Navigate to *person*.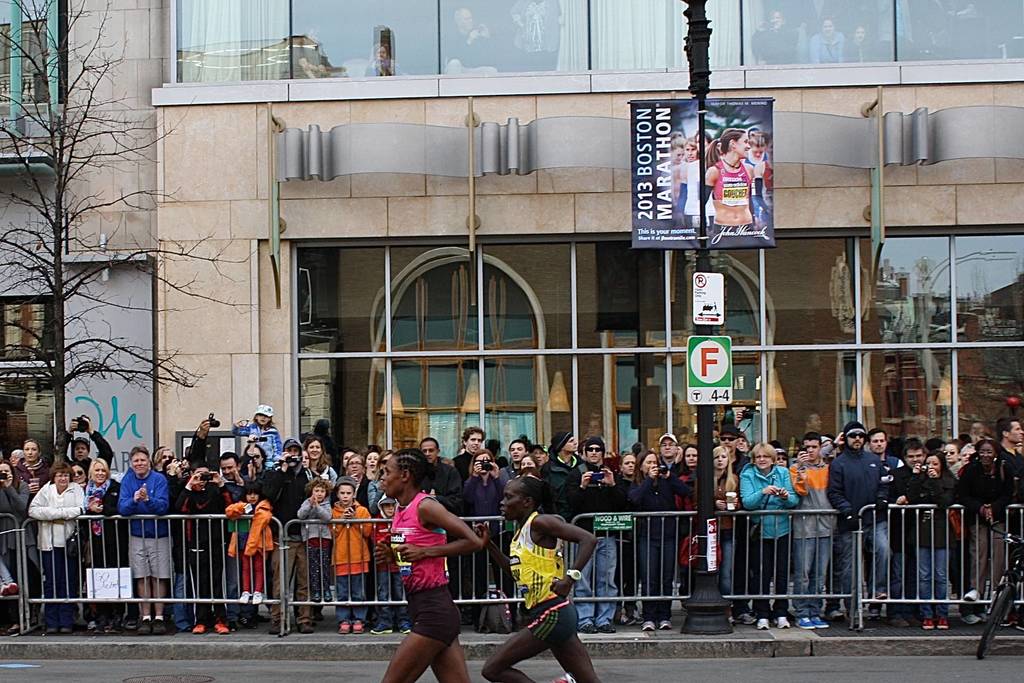
Navigation target: rect(538, 435, 578, 511).
